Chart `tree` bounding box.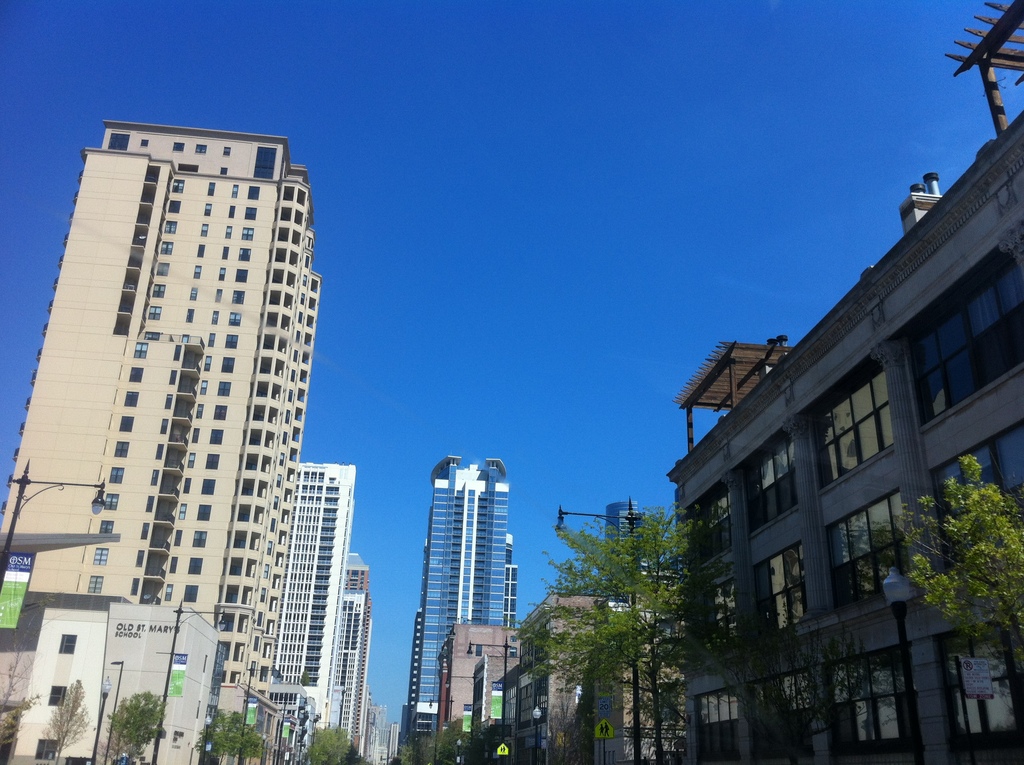
Charted: (296,721,367,764).
